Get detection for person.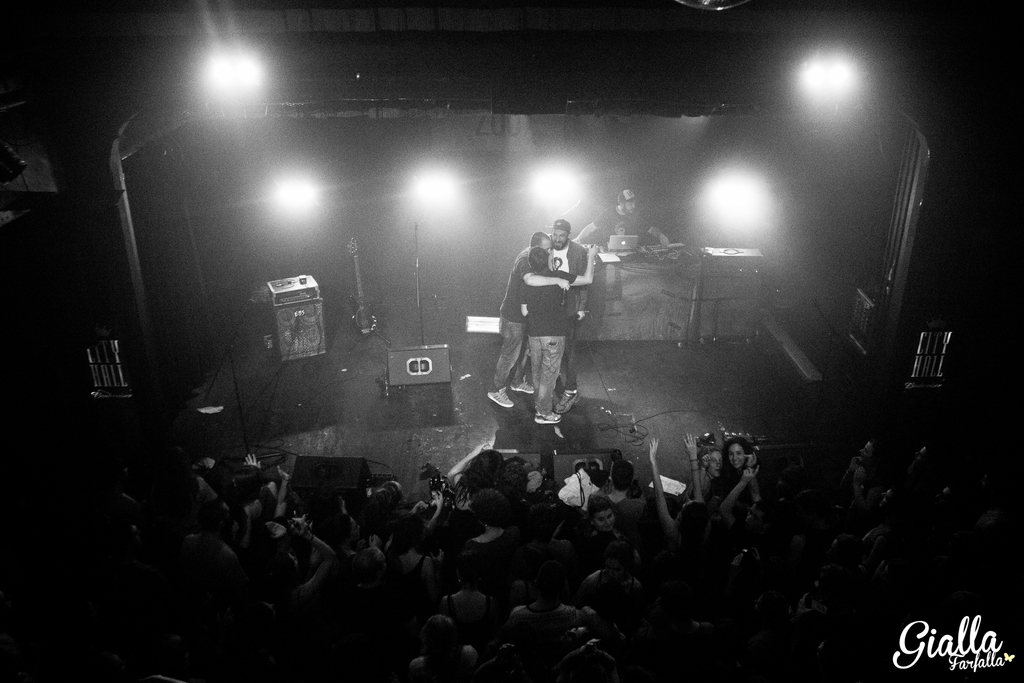
Detection: [525, 215, 597, 404].
